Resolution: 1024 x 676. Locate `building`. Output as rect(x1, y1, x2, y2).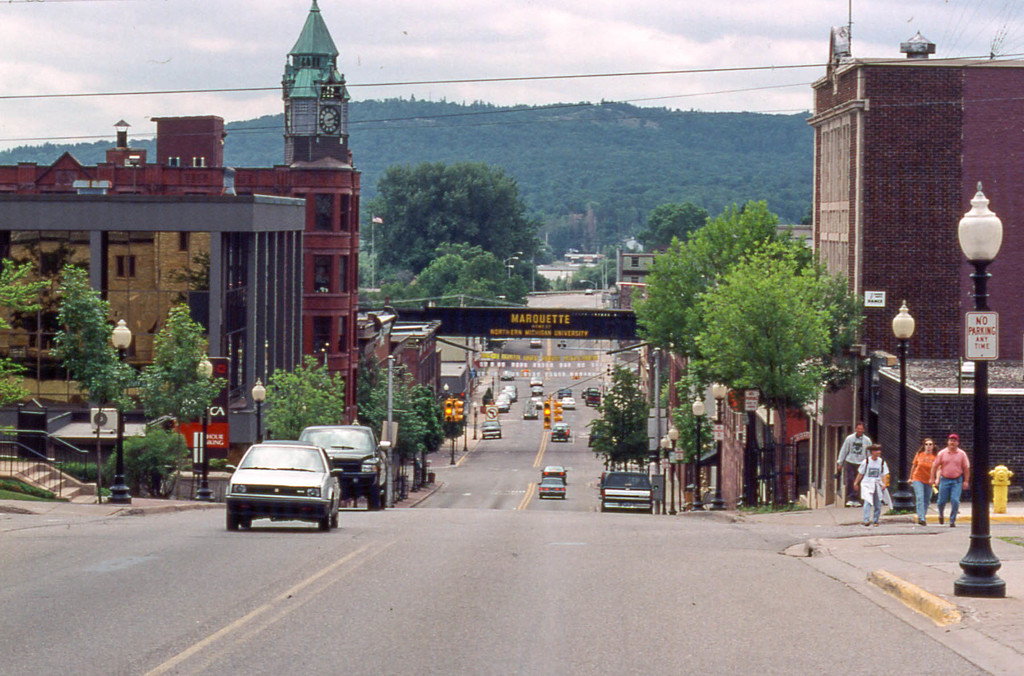
rect(0, 0, 363, 419).
